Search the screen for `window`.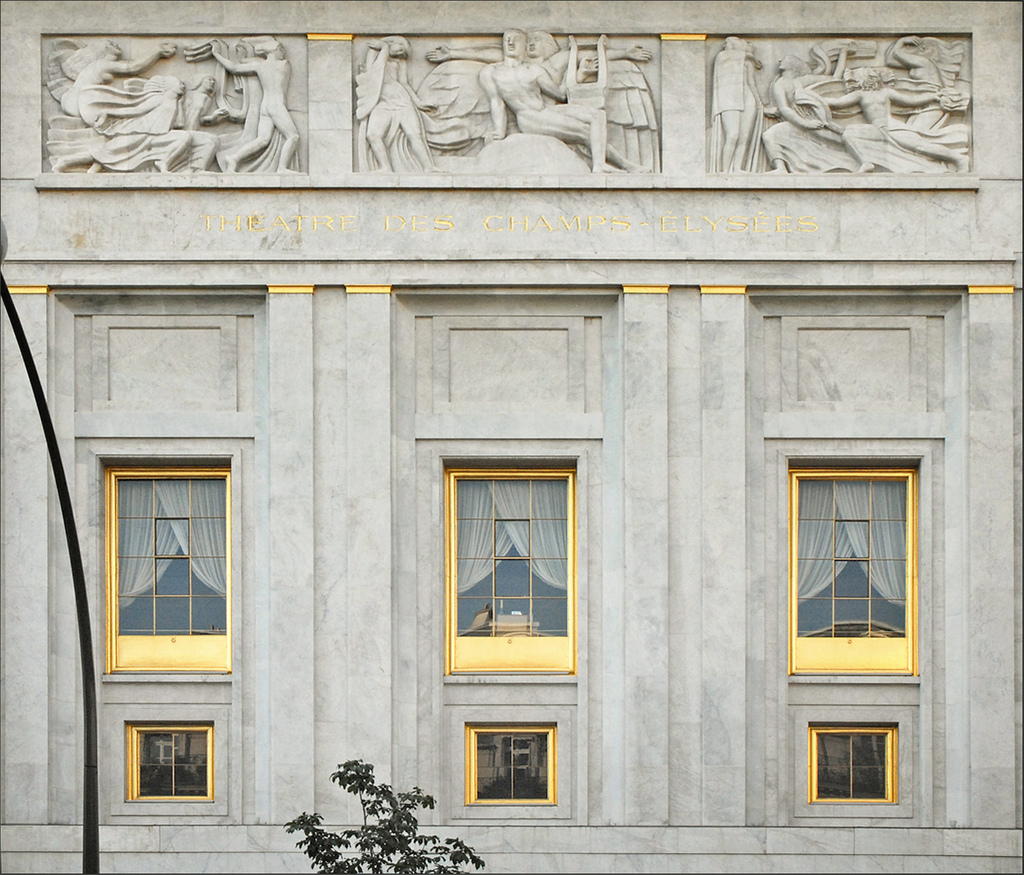
Found at left=777, top=429, right=923, bottom=715.
